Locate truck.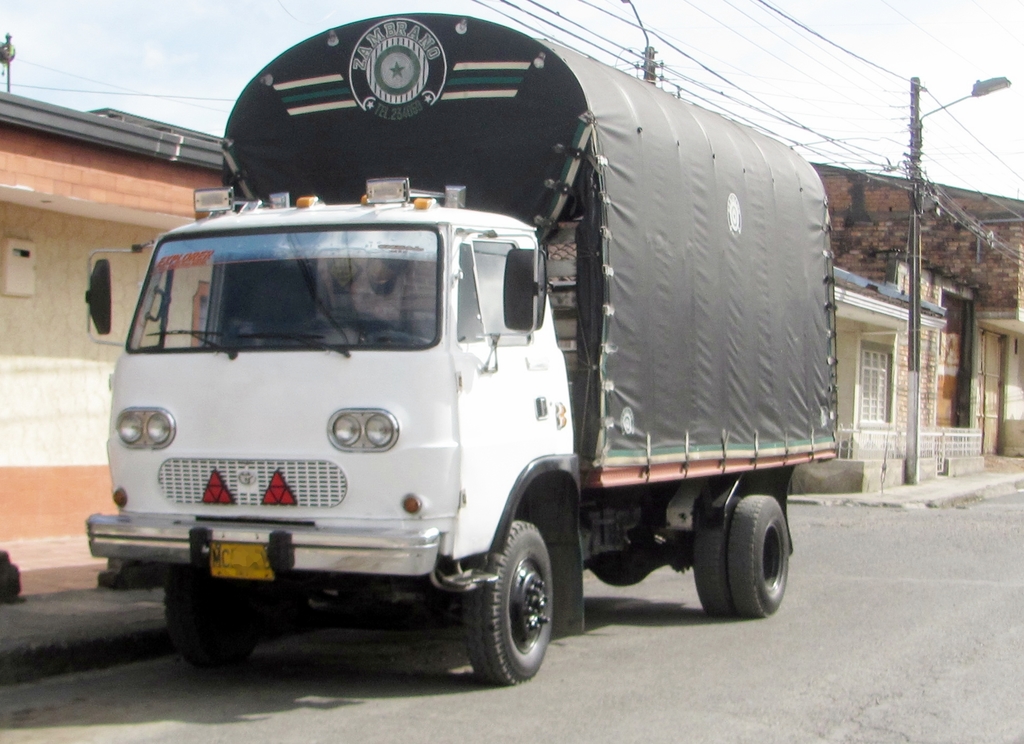
Bounding box: [left=88, top=12, right=835, bottom=682].
